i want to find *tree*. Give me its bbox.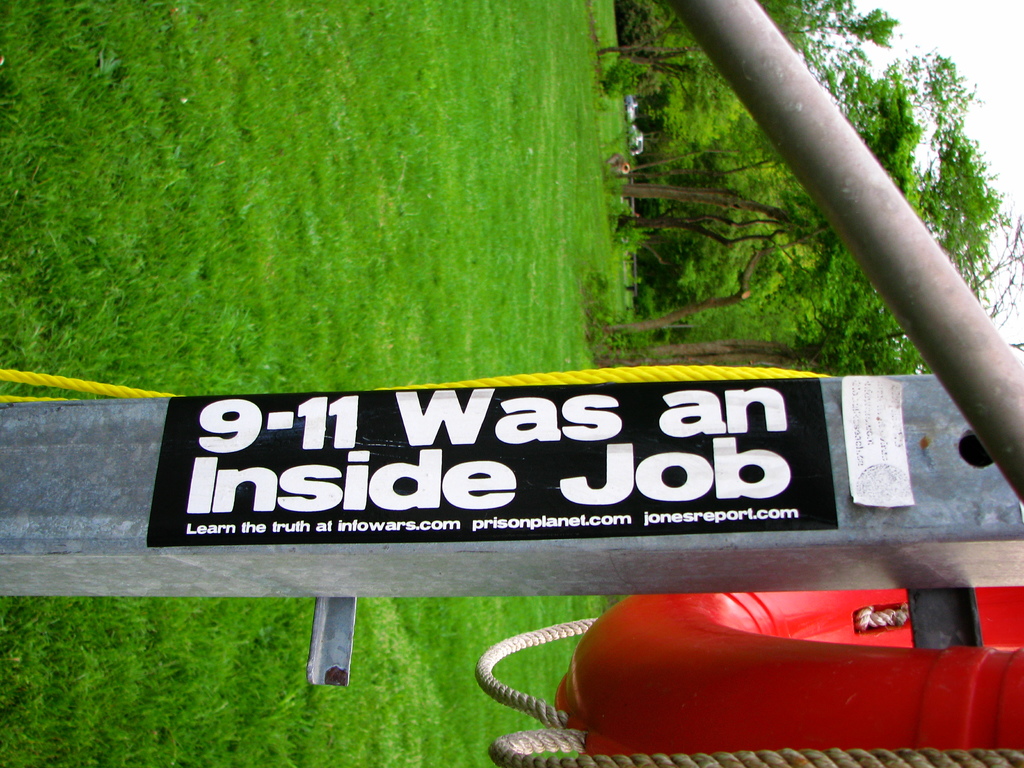
box(974, 265, 1023, 349).
